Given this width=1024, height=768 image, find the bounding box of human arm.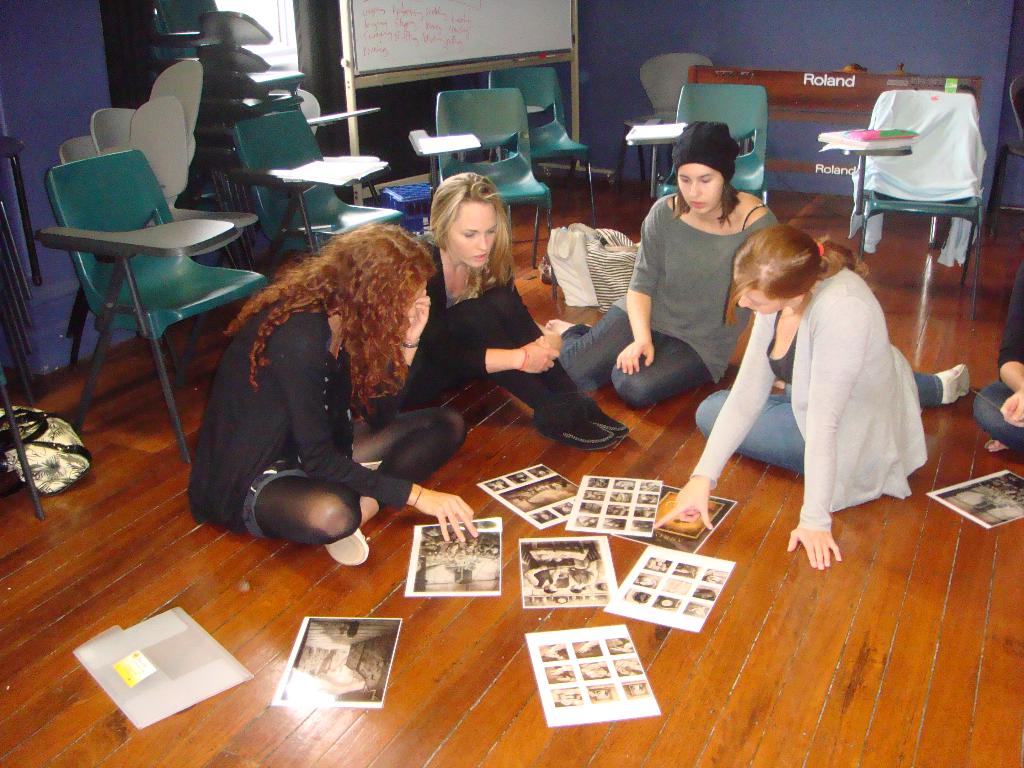
<box>348,284,430,431</box>.
